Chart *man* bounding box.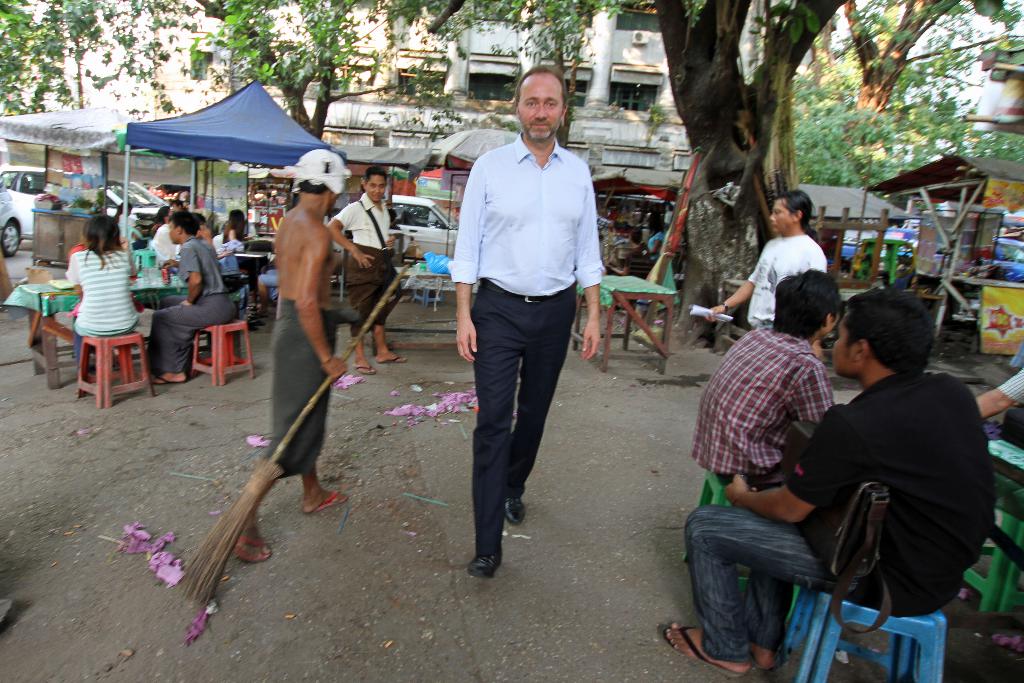
Charted: bbox(744, 283, 1002, 658).
